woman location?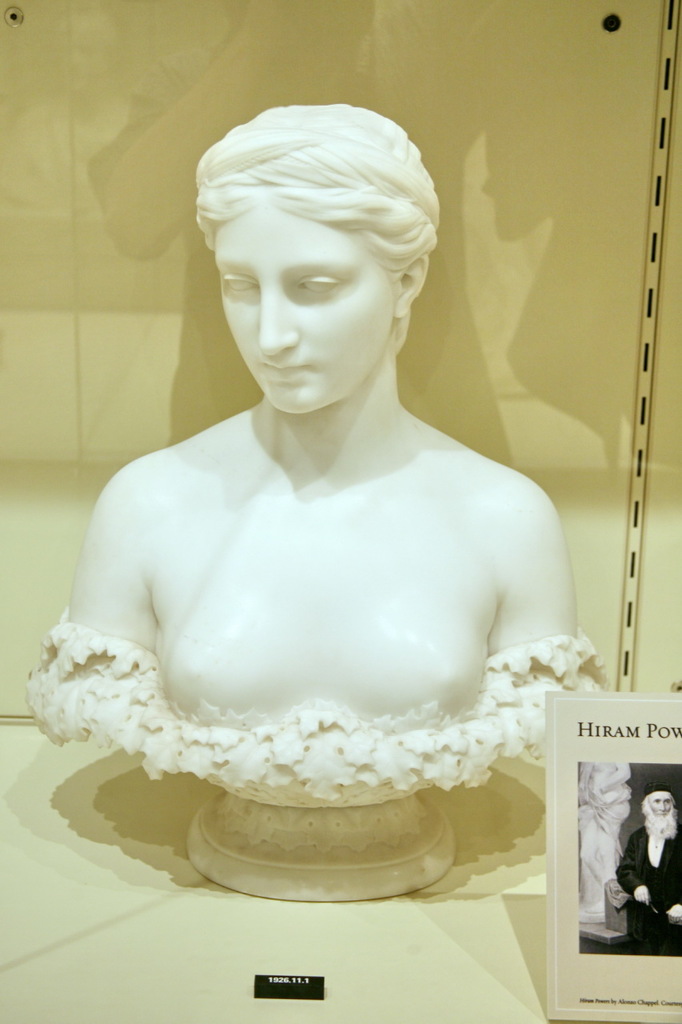
bbox=(80, 118, 605, 926)
